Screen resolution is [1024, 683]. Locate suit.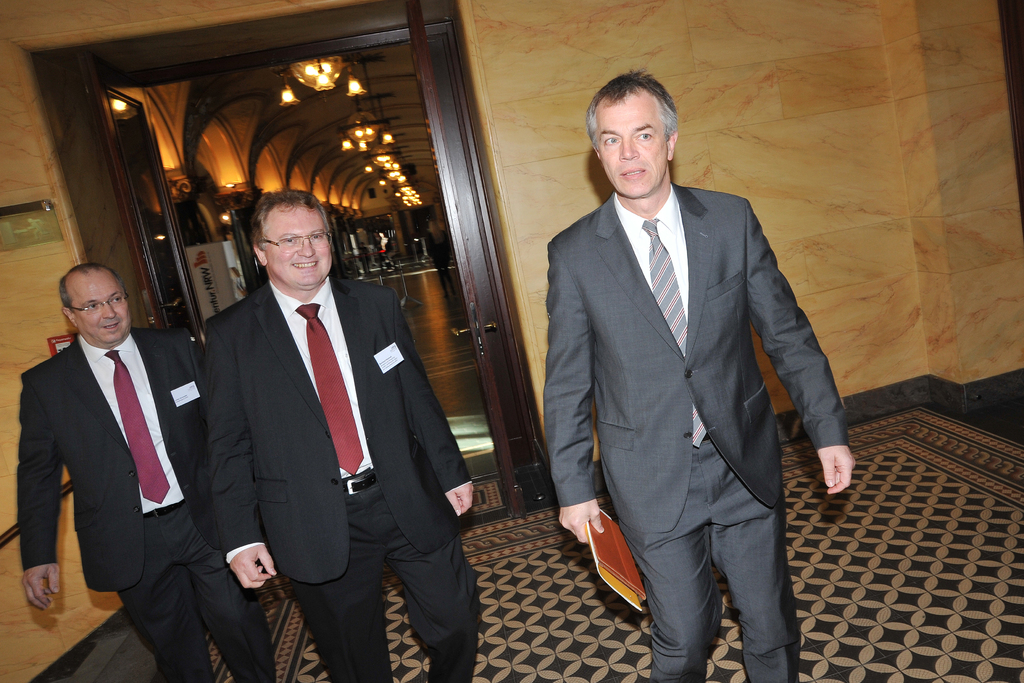
l=15, t=331, r=280, b=682.
